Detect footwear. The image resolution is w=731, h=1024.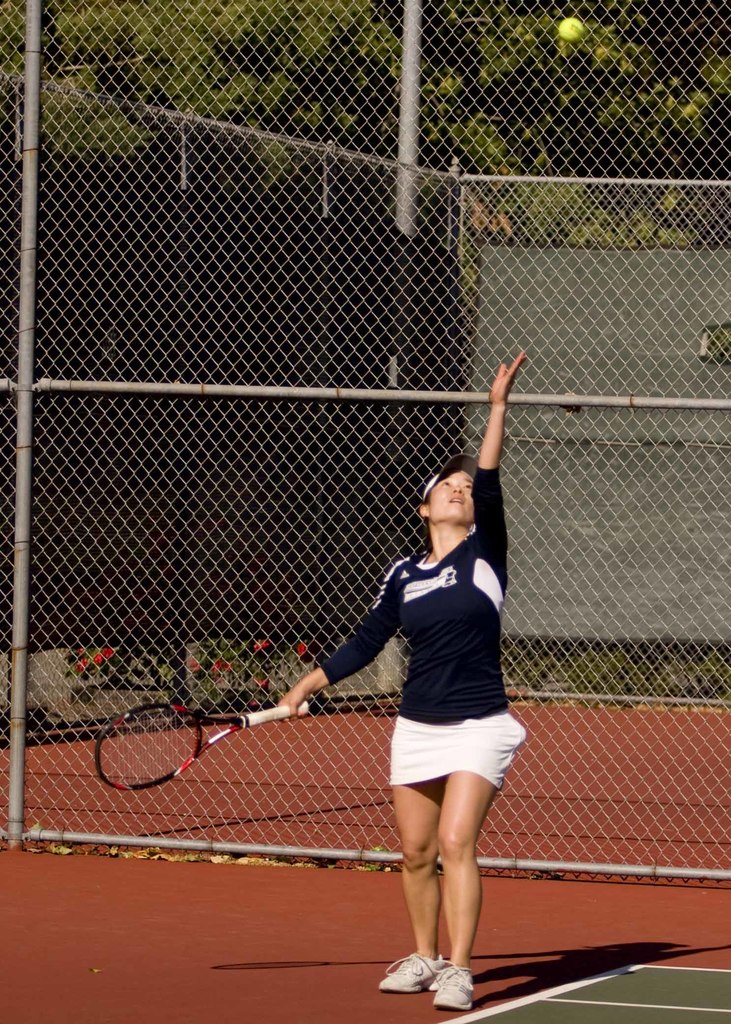
431:962:477:1005.
